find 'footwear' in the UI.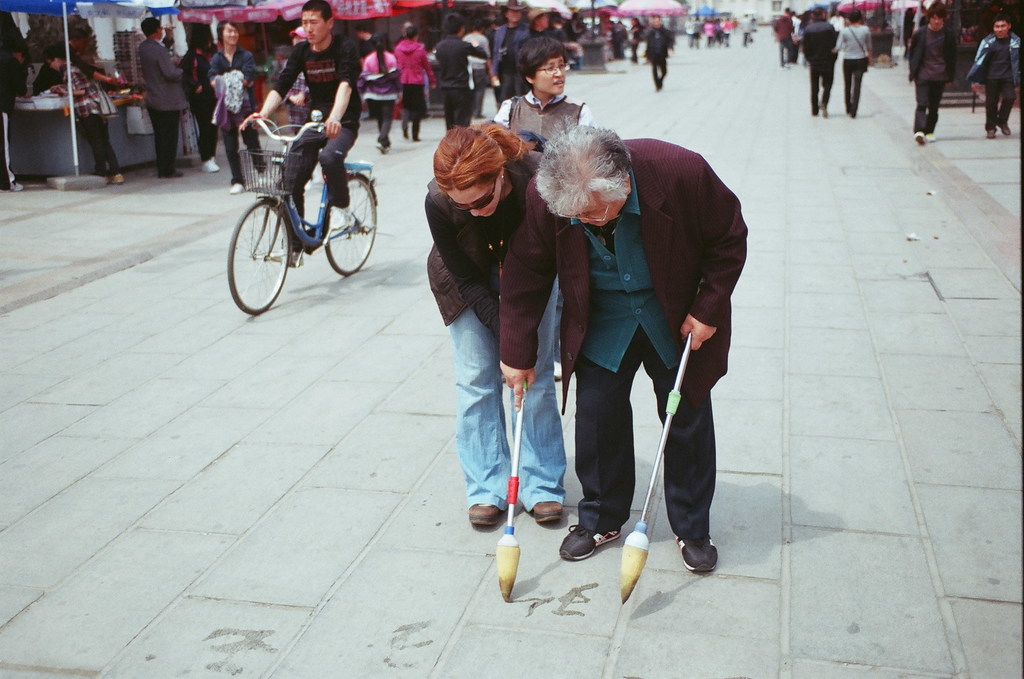
UI element at [11,179,25,191].
